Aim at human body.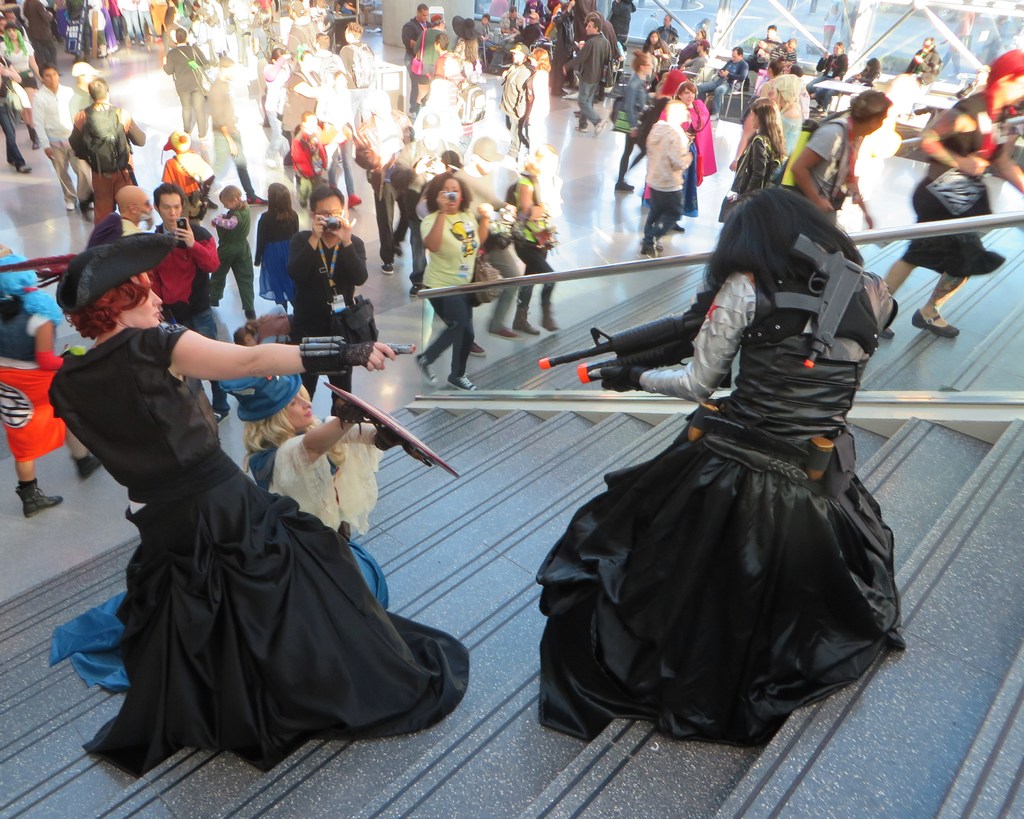
Aimed at 721, 92, 780, 207.
